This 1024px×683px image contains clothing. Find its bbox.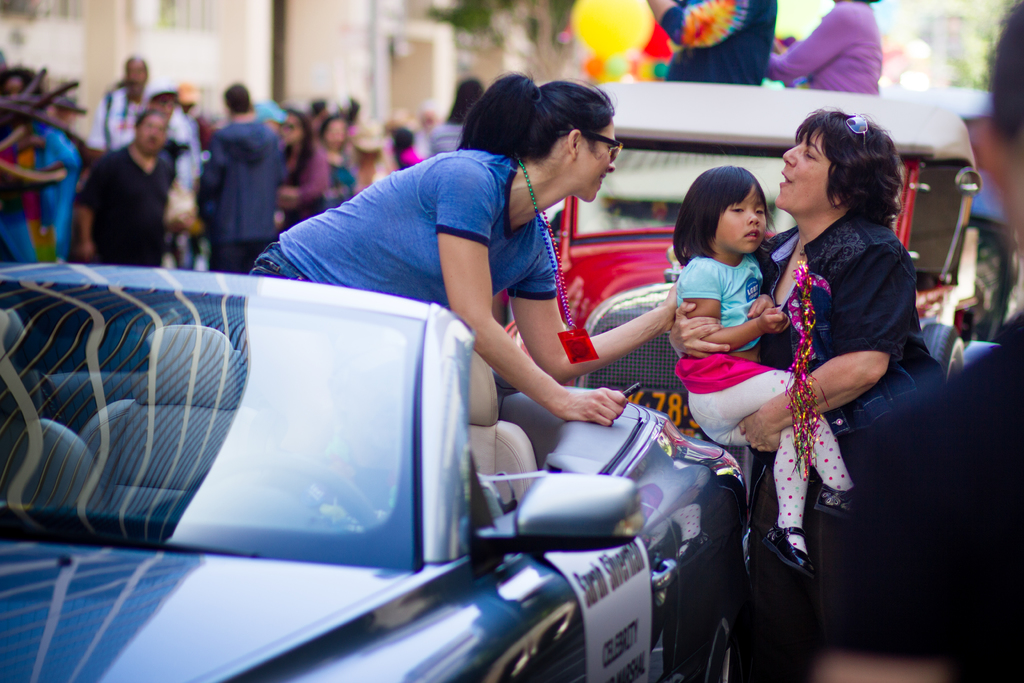
bbox=(283, 149, 332, 228).
